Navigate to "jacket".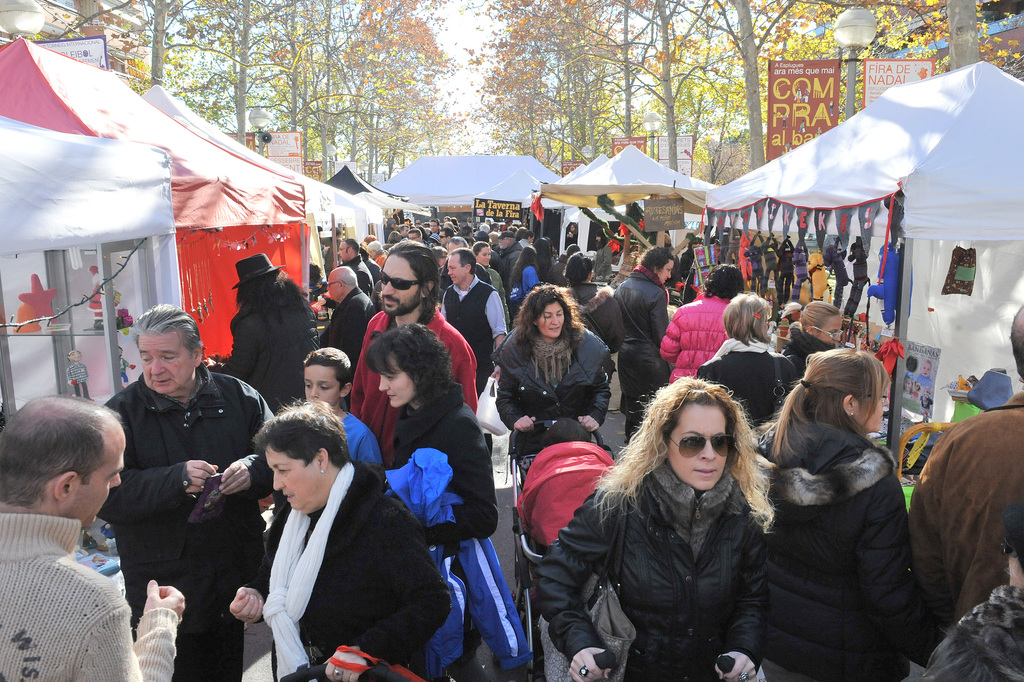
Navigation target: region(549, 428, 791, 667).
